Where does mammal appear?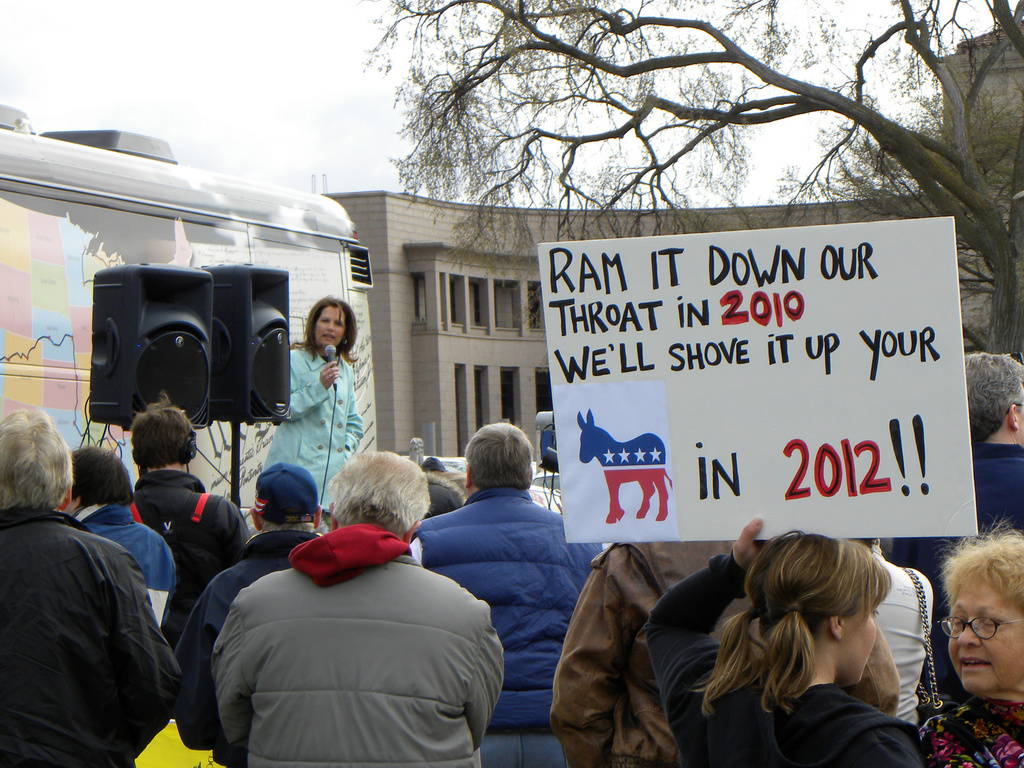
Appears at bbox=[921, 507, 1023, 767].
